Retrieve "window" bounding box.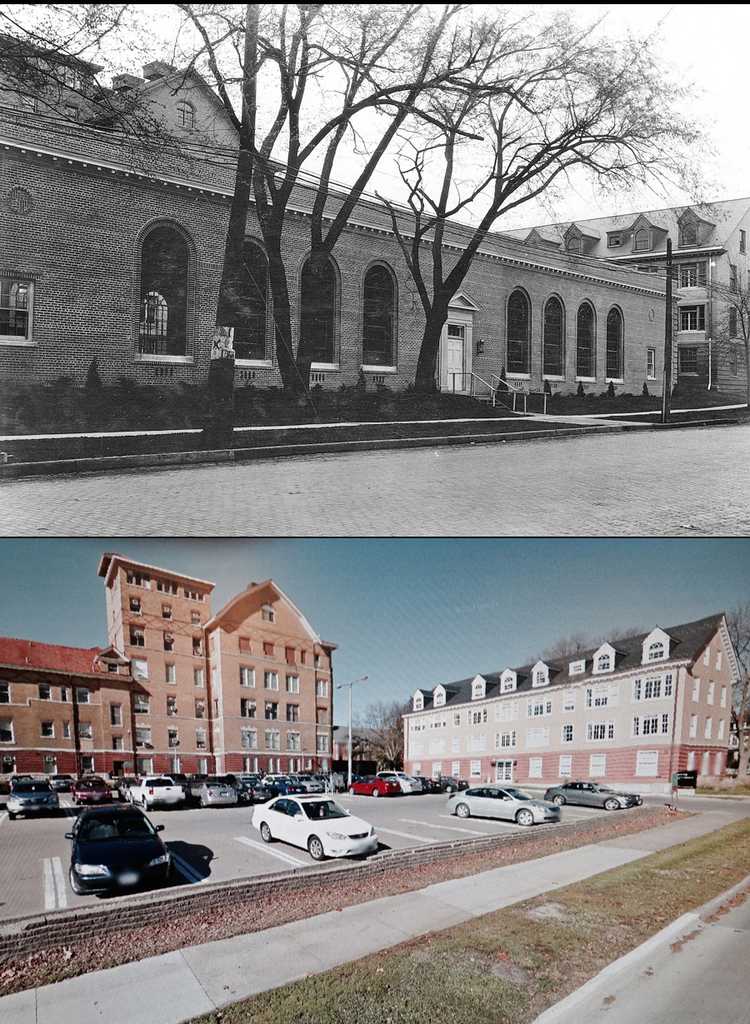
Bounding box: (x1=314, y1=677, x2=332, y2=700).
